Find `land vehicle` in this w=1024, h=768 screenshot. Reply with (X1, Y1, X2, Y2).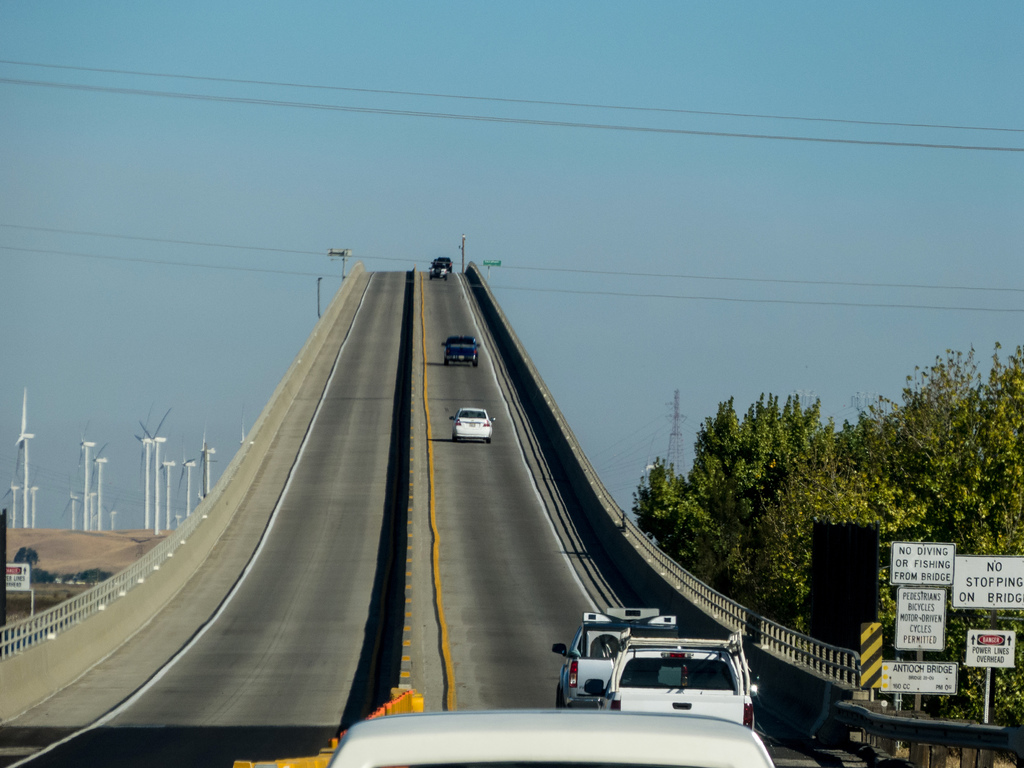
(325, 712, 776, 767).
